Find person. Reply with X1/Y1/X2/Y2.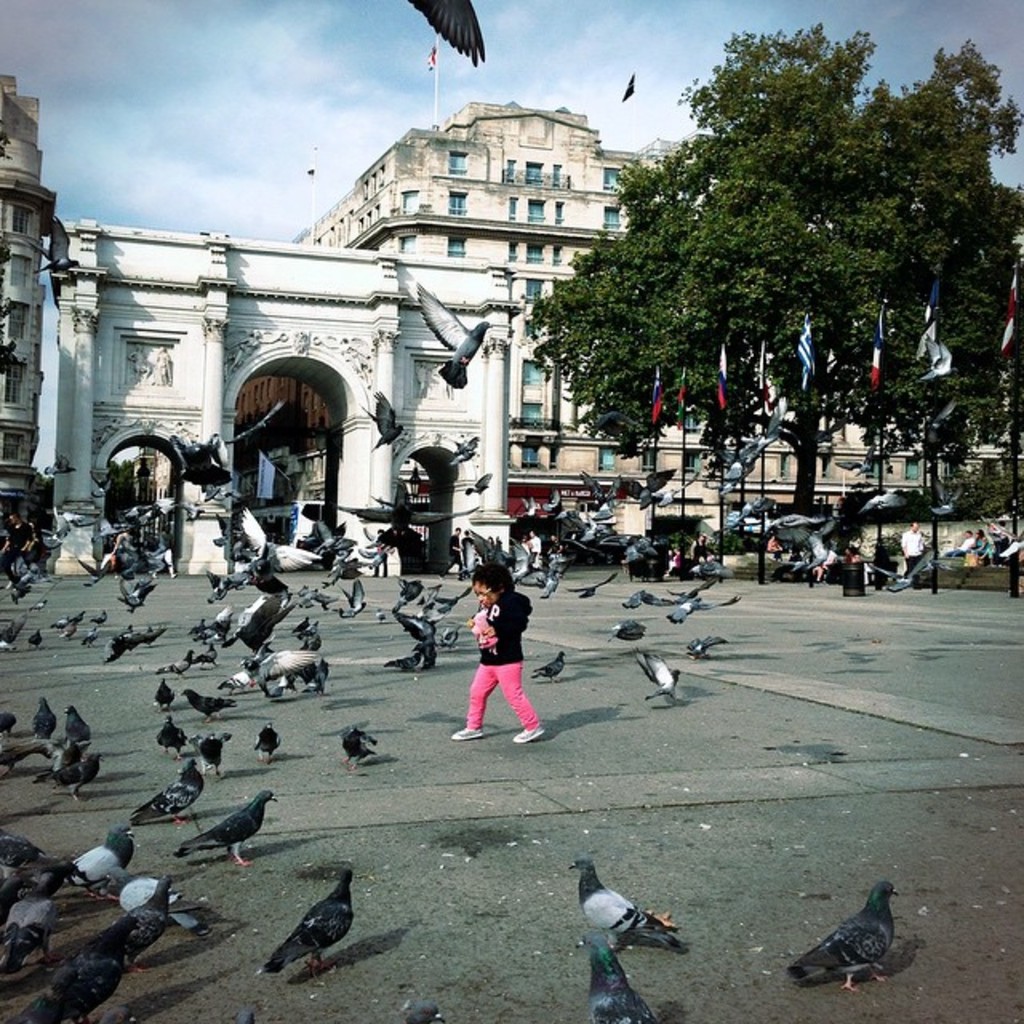
526/528/549/578.
